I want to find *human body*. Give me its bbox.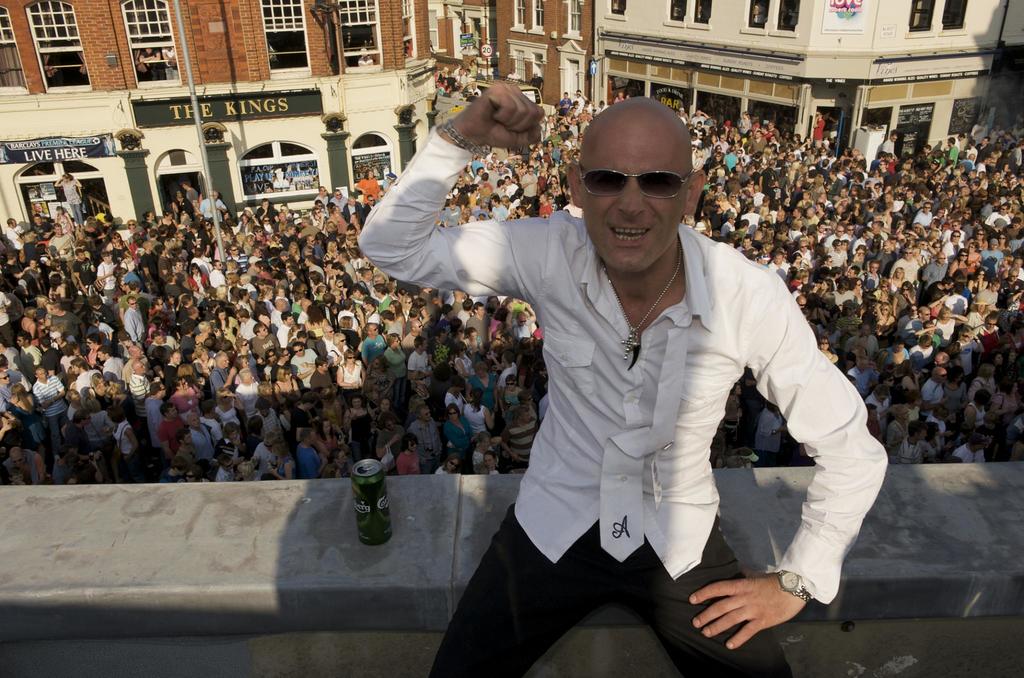
BBox(572, 102, 581, 112).
